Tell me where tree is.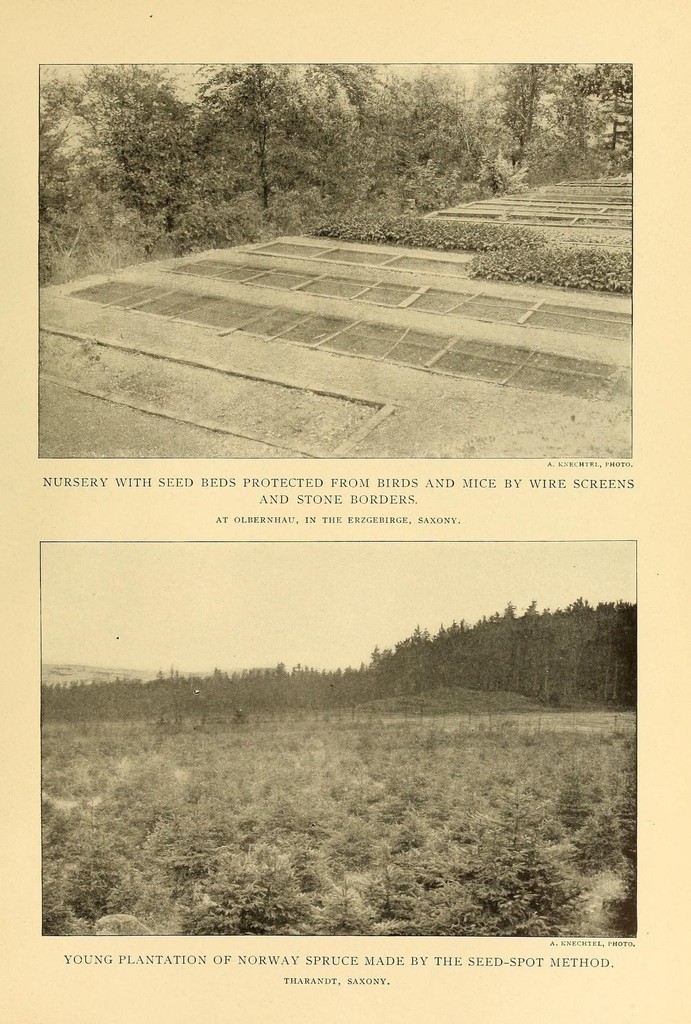
tree is at [586,68,630,164].
